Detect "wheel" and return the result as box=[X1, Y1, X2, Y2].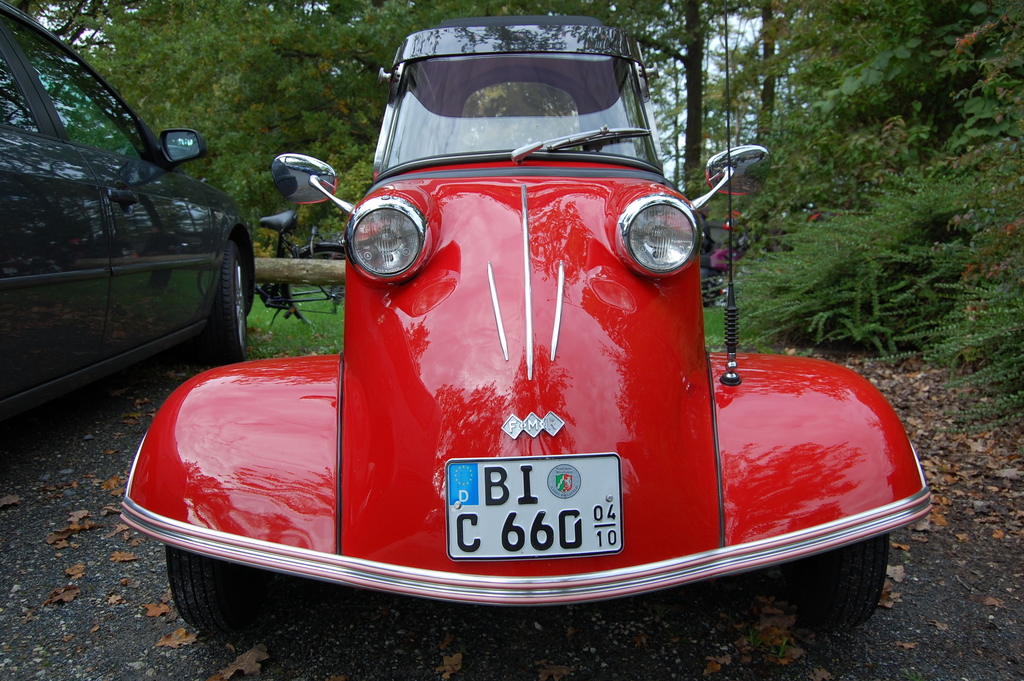
box=[210, 236, 246, 363].
